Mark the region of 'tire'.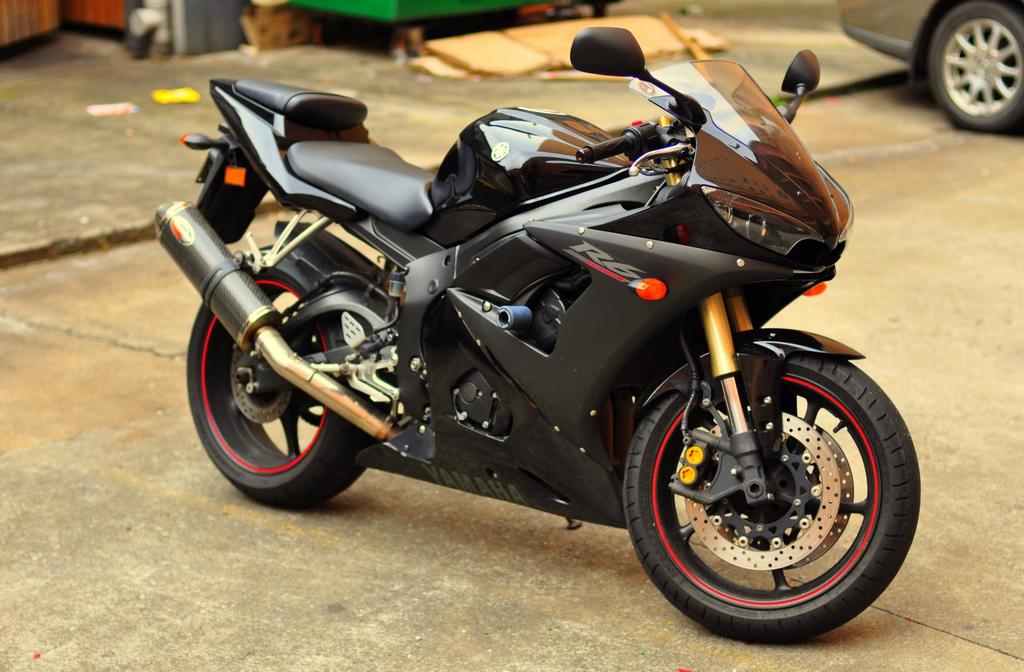
Region: rect(930, 5, 1023, 131).
